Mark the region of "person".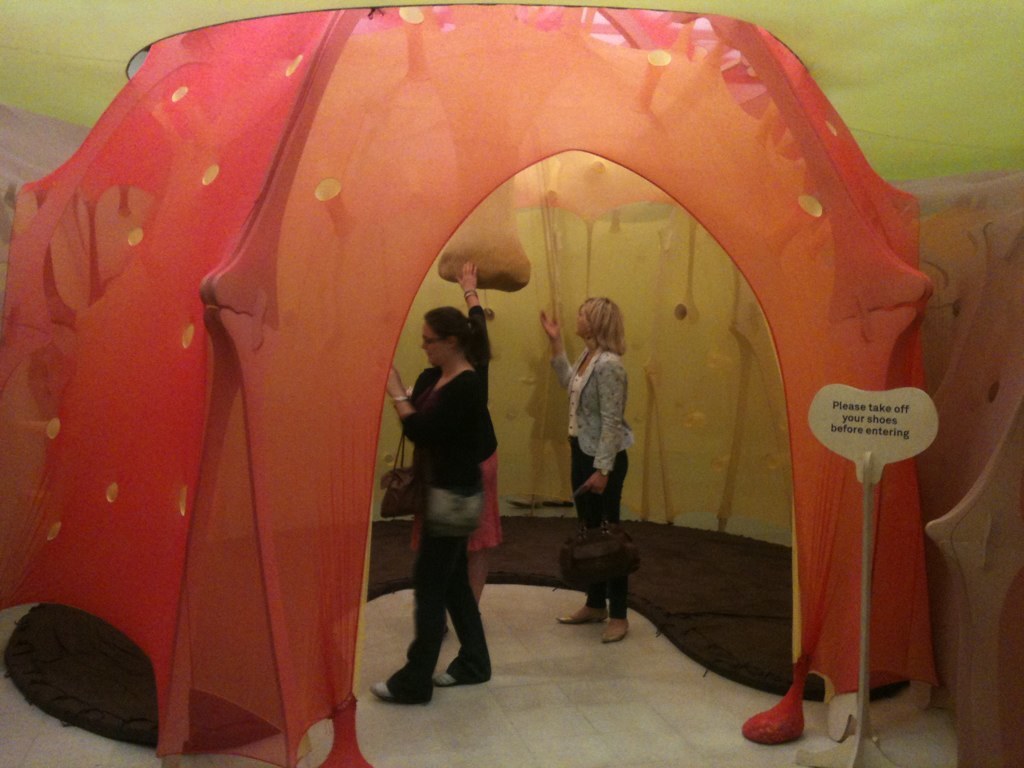
Region: select_region(386, 309, 495, 705).
